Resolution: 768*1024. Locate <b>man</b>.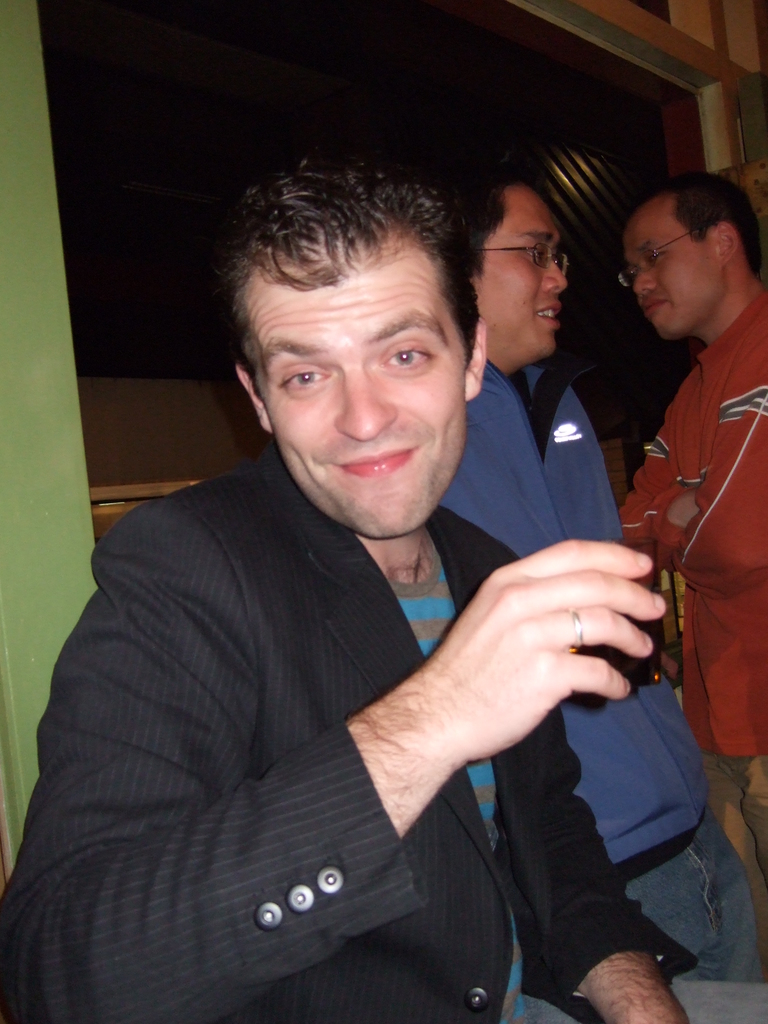
430 148 767 979.
